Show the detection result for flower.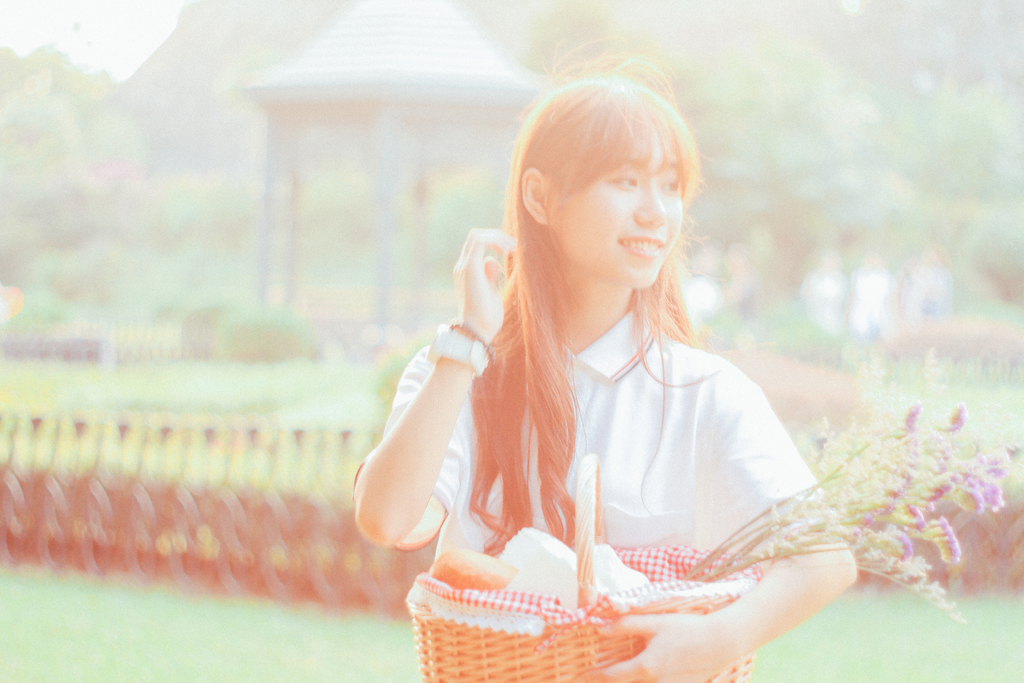
920:521:955:559.
